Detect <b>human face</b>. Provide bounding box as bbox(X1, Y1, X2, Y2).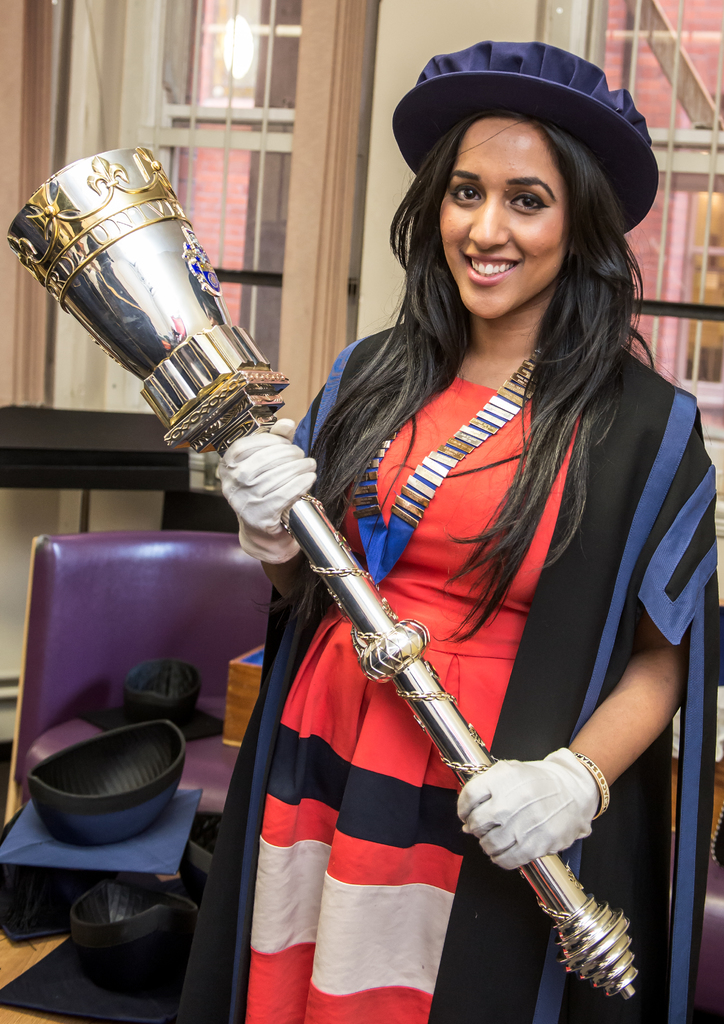
bbox(438, 124, 563, 317).
